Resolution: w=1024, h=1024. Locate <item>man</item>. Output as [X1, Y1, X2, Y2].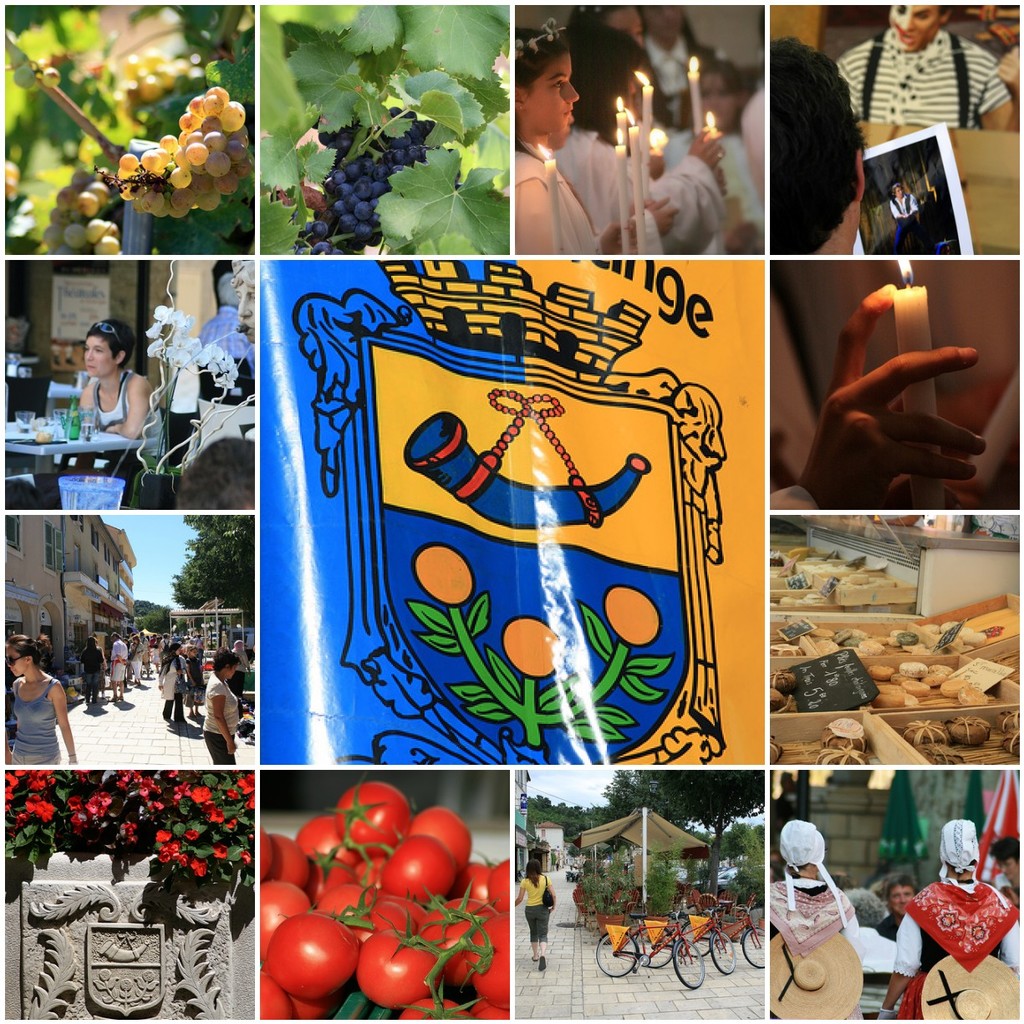
[111, 631, 127, 703].
